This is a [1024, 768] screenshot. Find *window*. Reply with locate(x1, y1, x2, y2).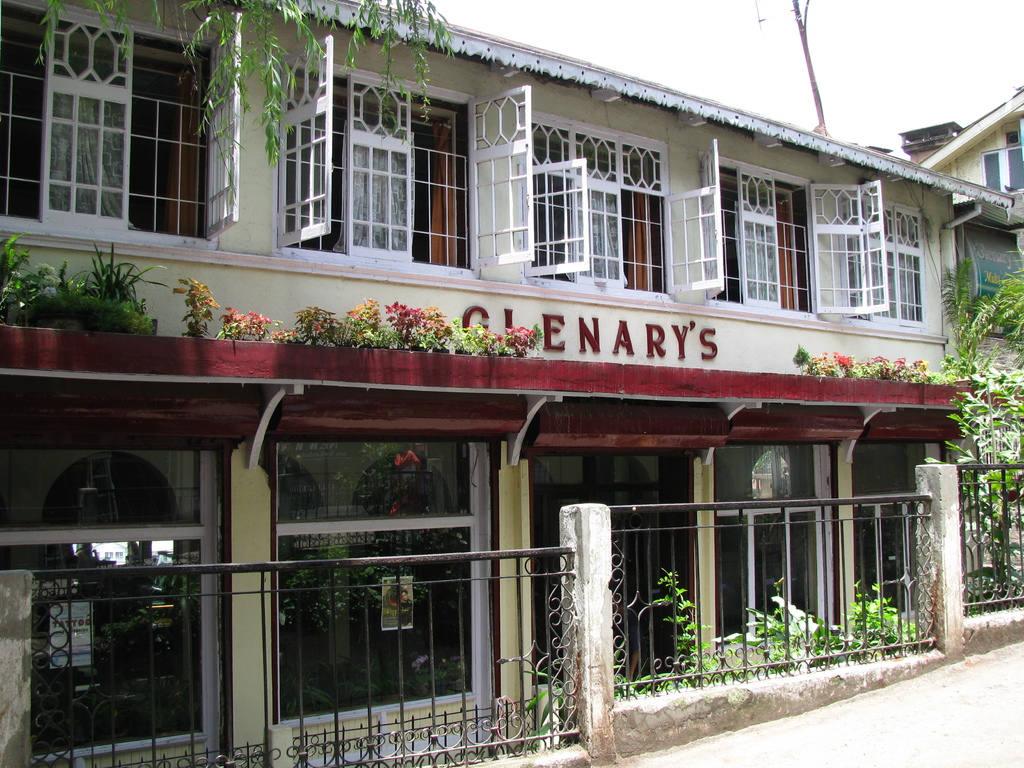
locate(714, 438, 832, 653).
